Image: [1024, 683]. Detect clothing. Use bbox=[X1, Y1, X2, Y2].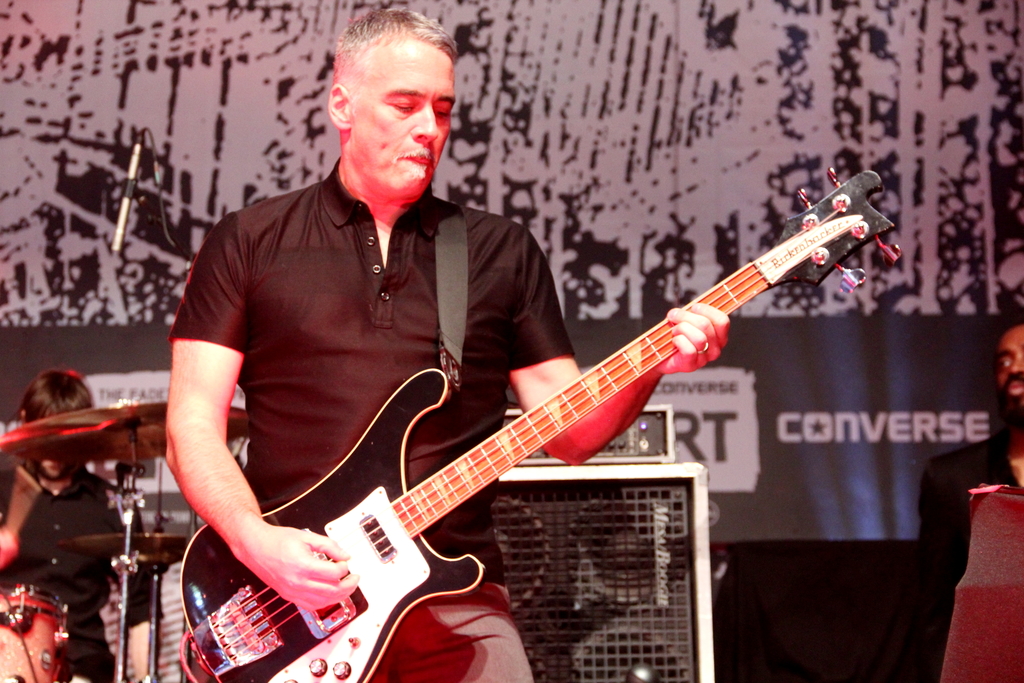
bbox=[924, 442, 1023, 613].
